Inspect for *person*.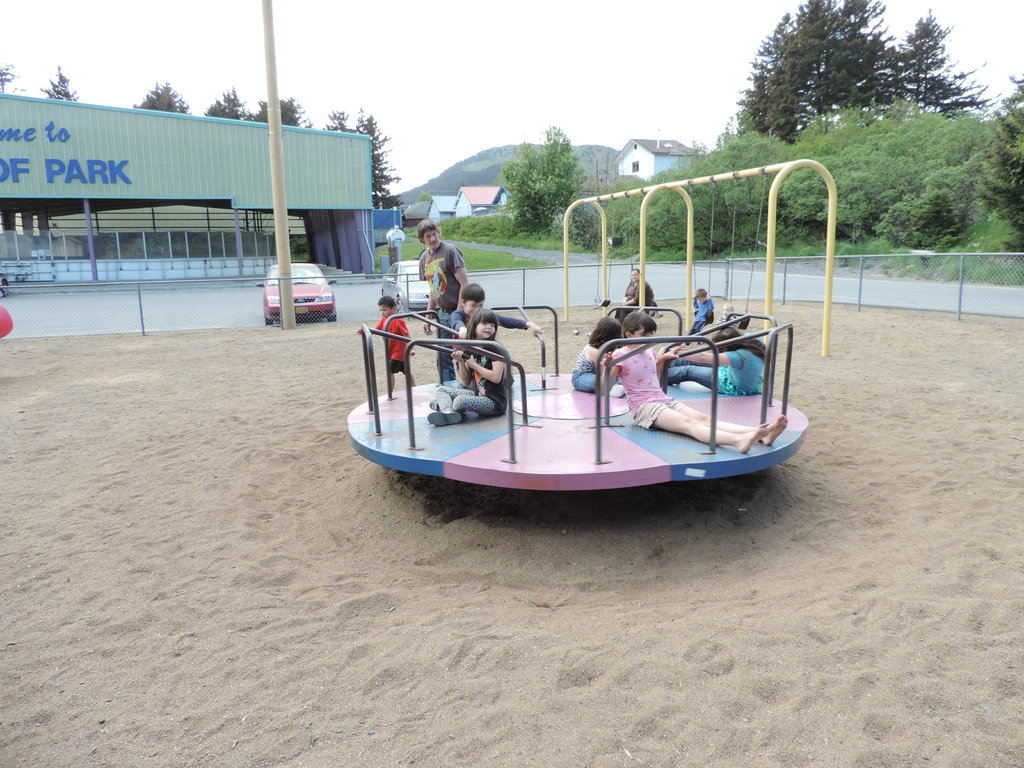
Inspection: region(421, 223, 463, 380).
